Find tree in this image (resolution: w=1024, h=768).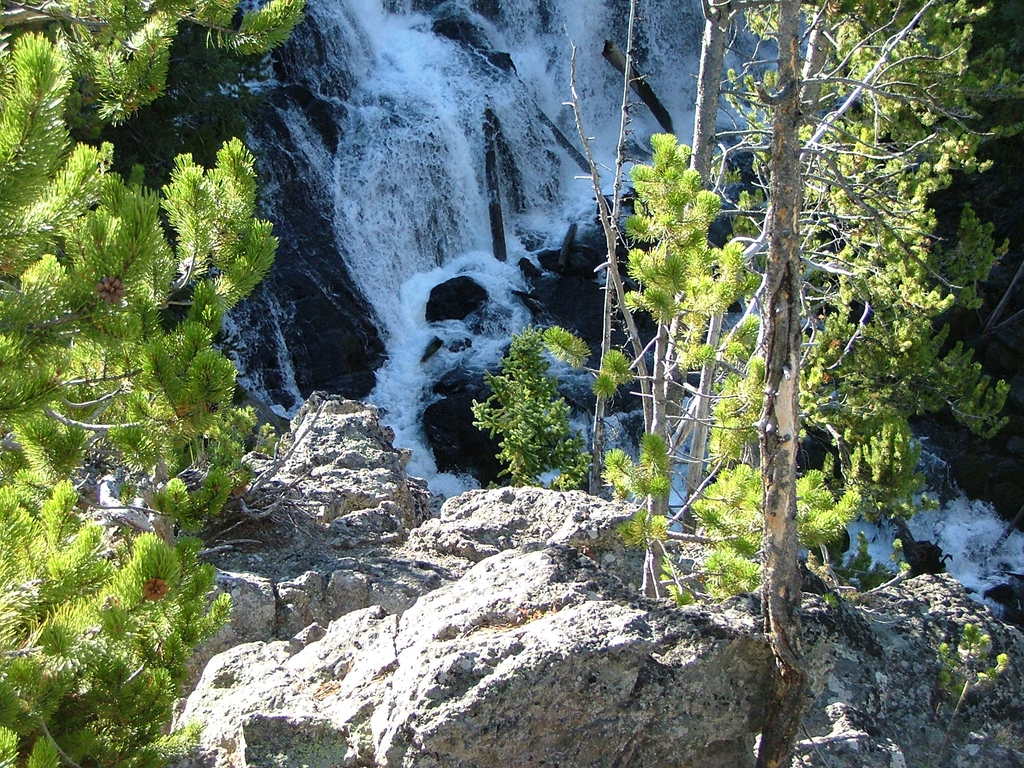
<bbox>567, 0, 1023, 606</bbox>.
